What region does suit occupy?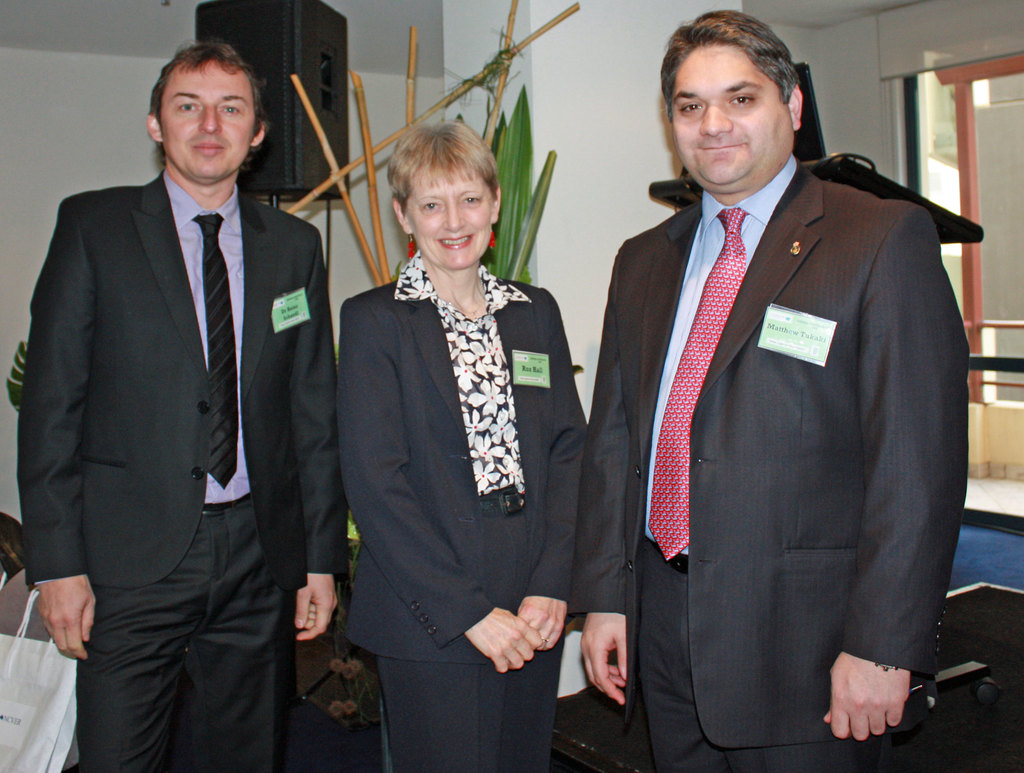
detection(36, 14, 323, 765).
